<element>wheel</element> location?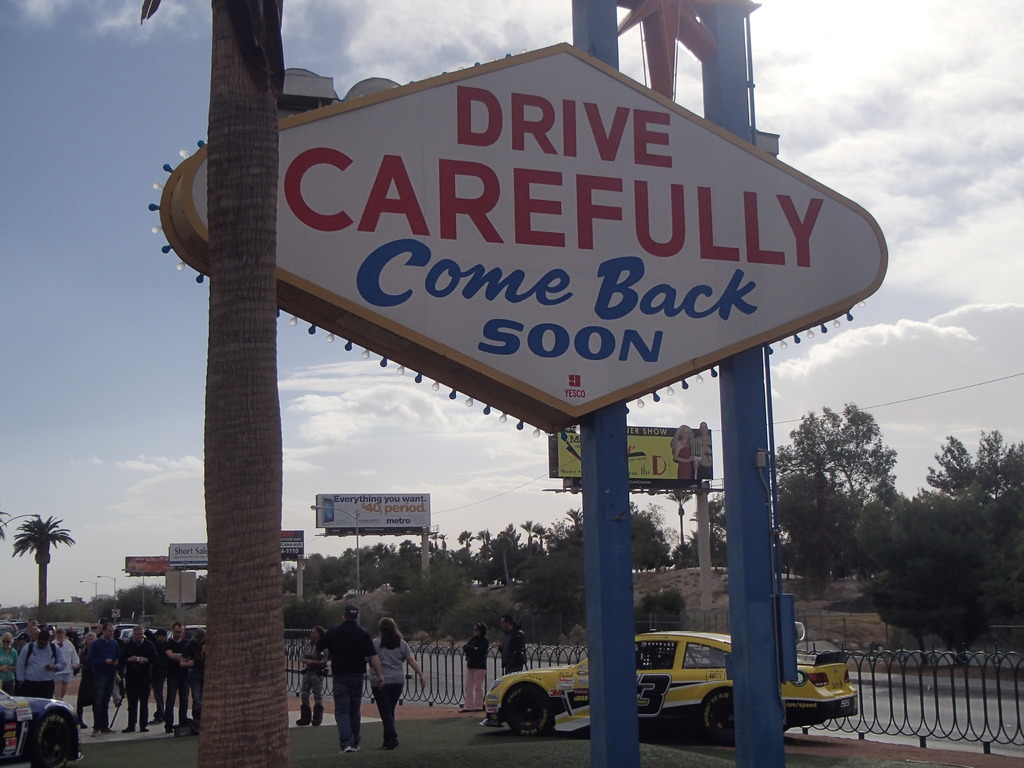
box(700, 689, 735, 748)
